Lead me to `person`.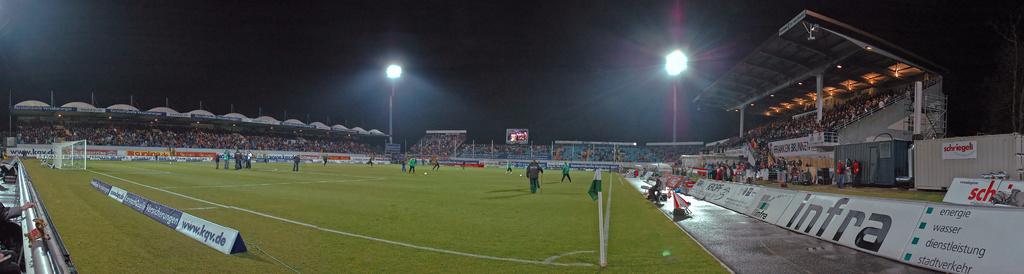
Lead to x1=0, y1=198, x2=36, y2=254.
